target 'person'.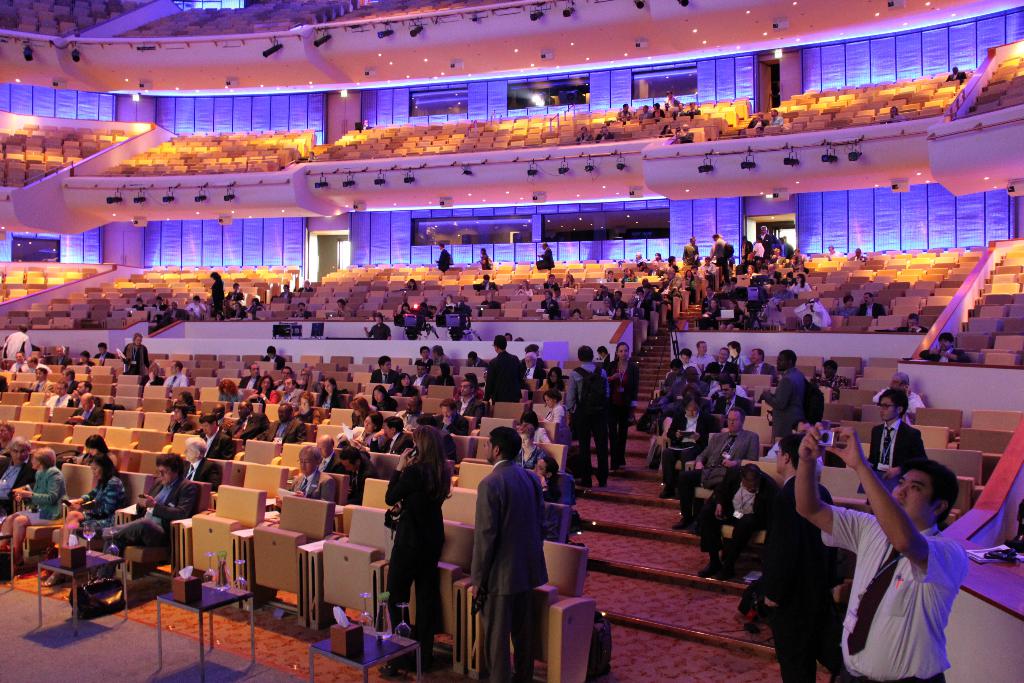
Target region: select_region(515, 279, 533, 298).
